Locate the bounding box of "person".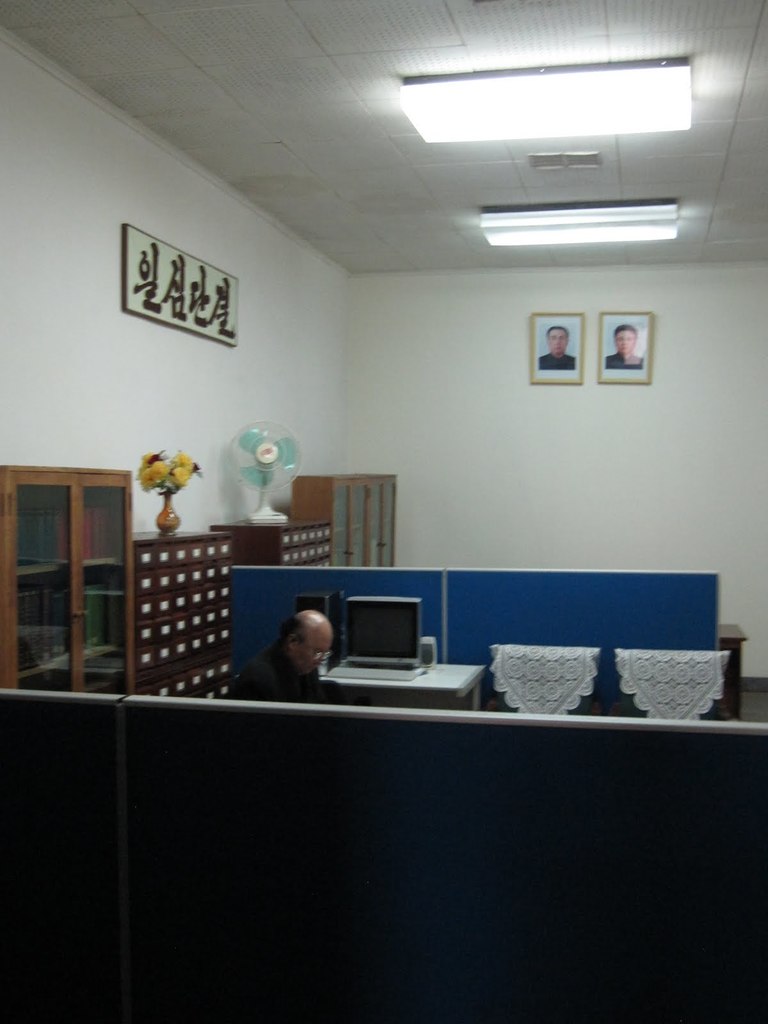
Bounding box: [604, 325, 647, 369].
